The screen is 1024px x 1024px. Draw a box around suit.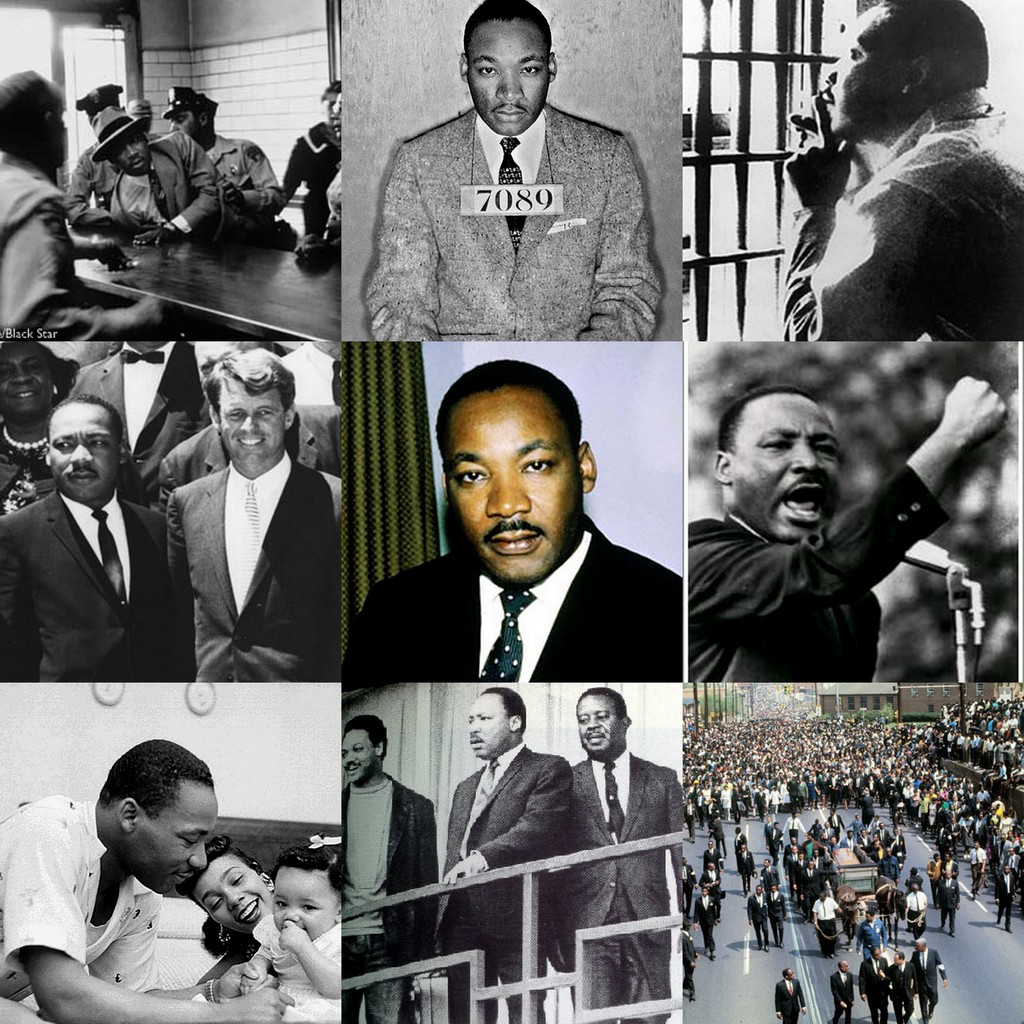
695, 796, 707, 822.
